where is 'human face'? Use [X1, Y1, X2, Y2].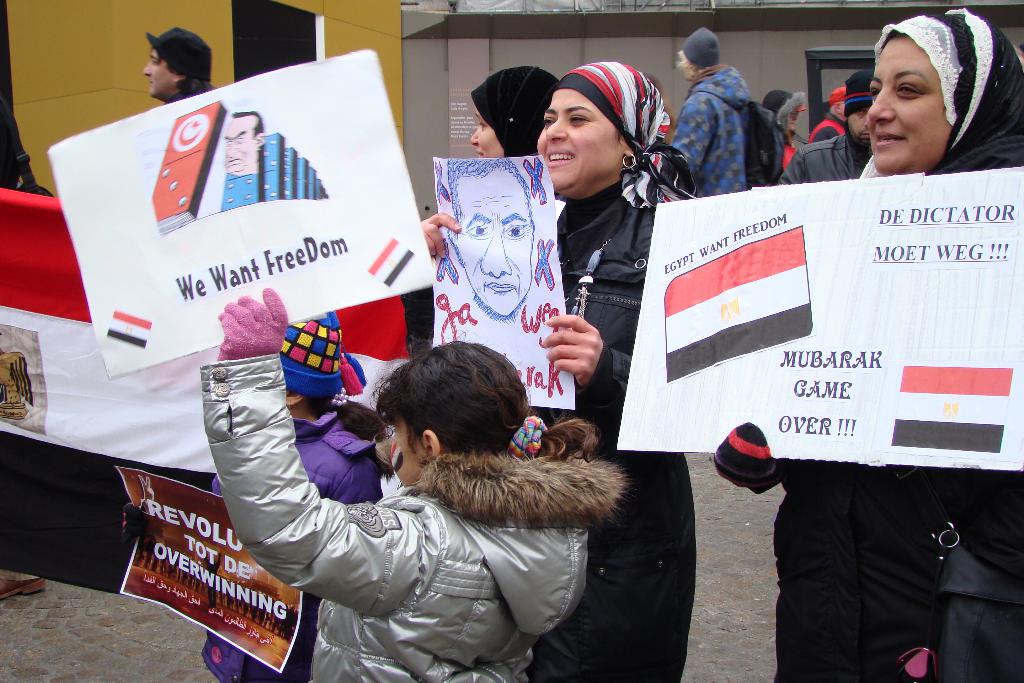
[468, 101, 504, 158].
